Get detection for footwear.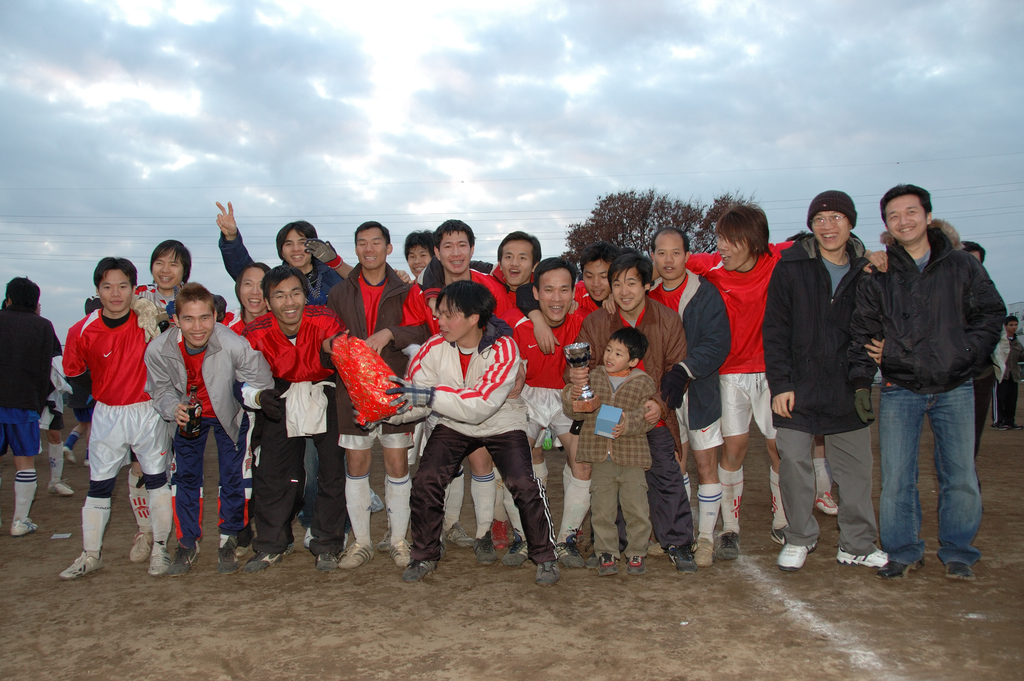
Detection: Rect(876, 559, 924, 579).
